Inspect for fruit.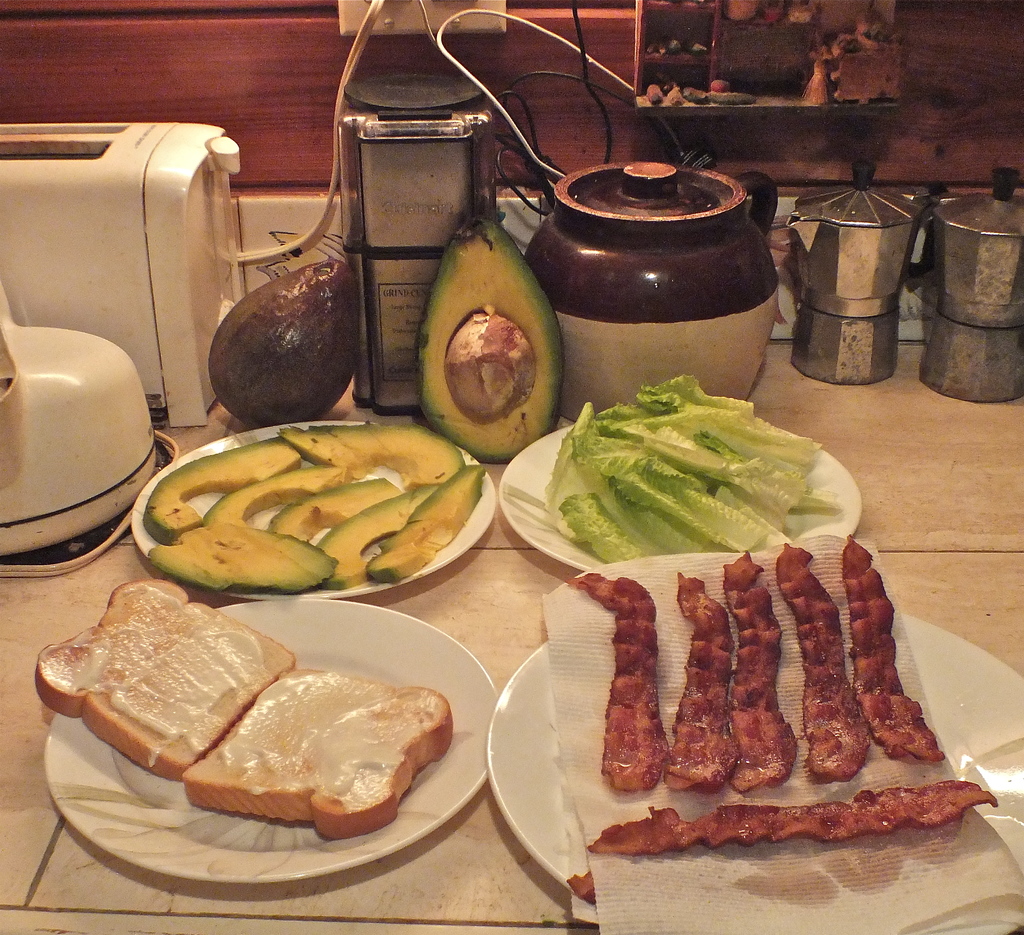
Inspection: 417:250:573:460.
